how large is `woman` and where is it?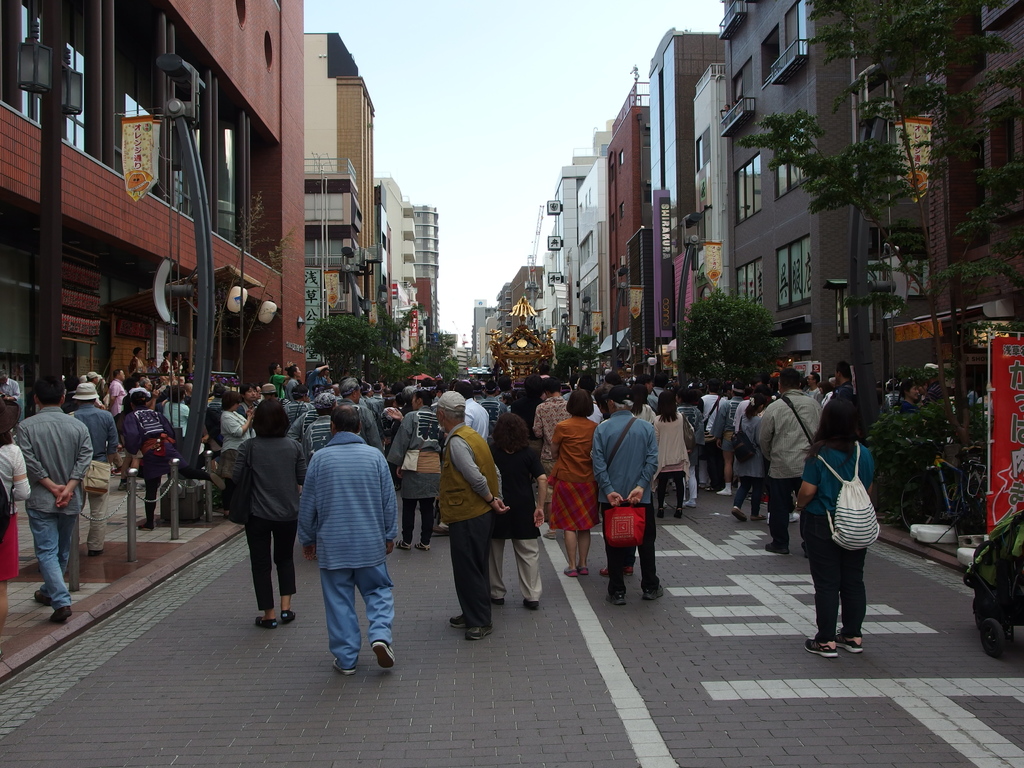
Bounding box: region(728, 393, 764, 527).
